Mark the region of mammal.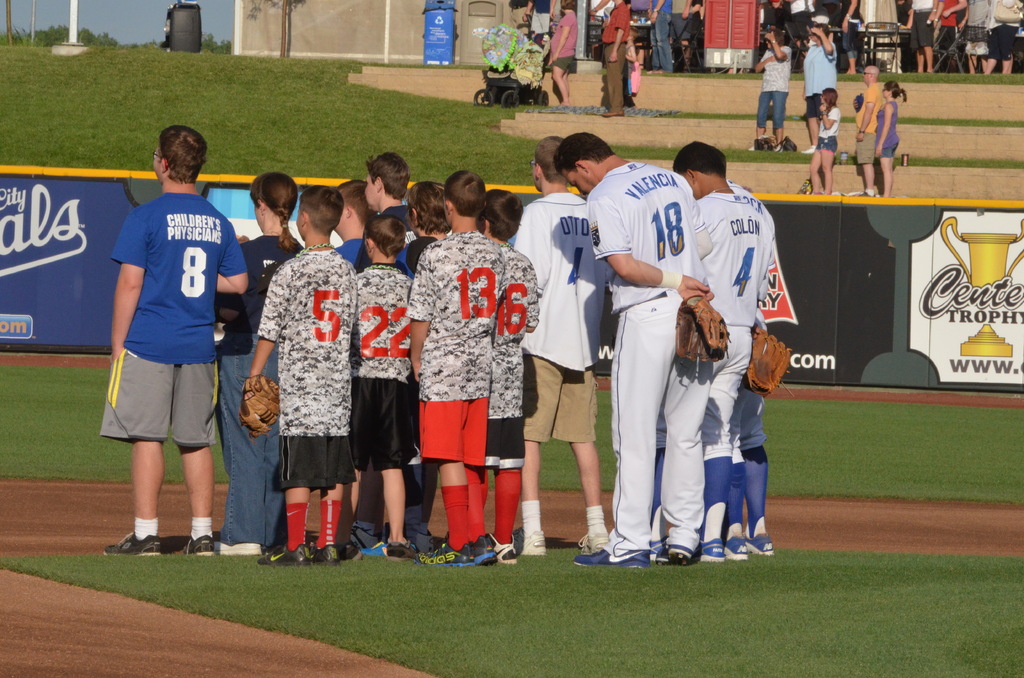
Region: select_region(854, 65, 880, 196).
